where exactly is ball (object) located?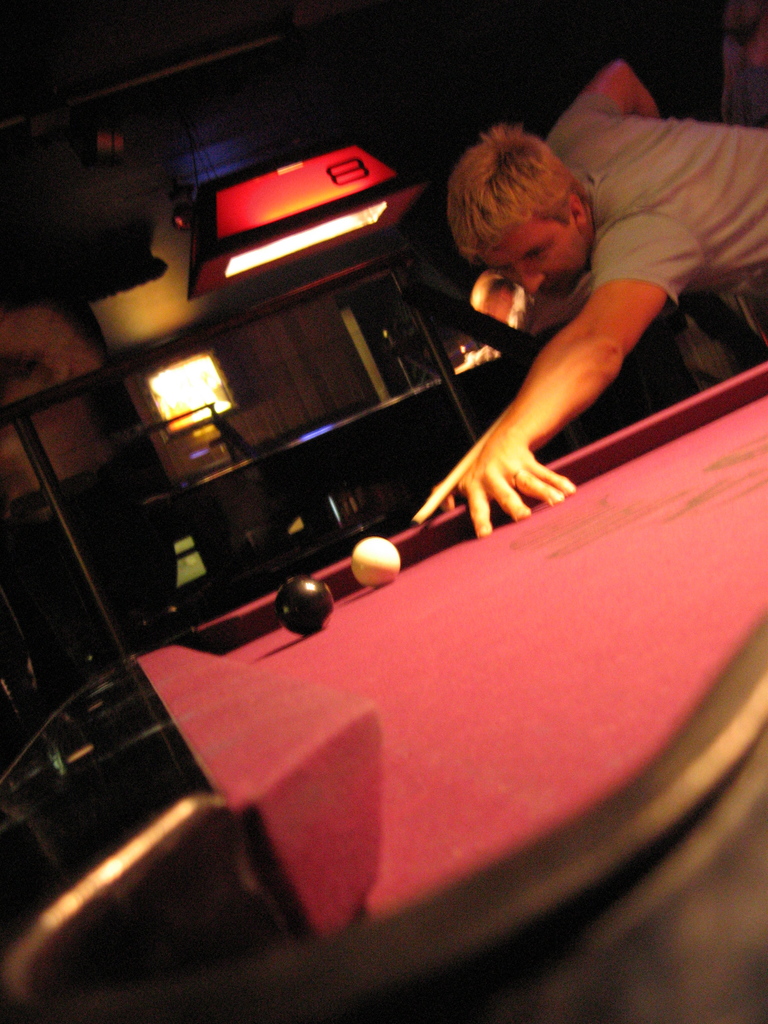
Its bounding box is [349,535,401,588].
